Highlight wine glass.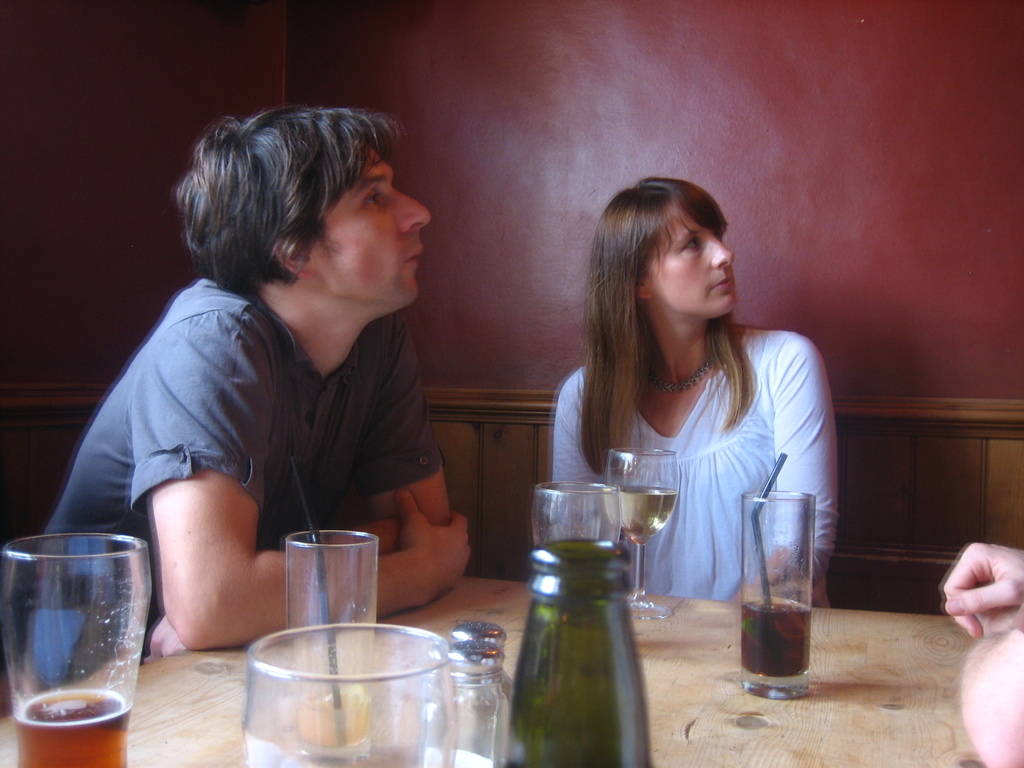
Highlighted region: l=529, t=477, r=634, b=611.
